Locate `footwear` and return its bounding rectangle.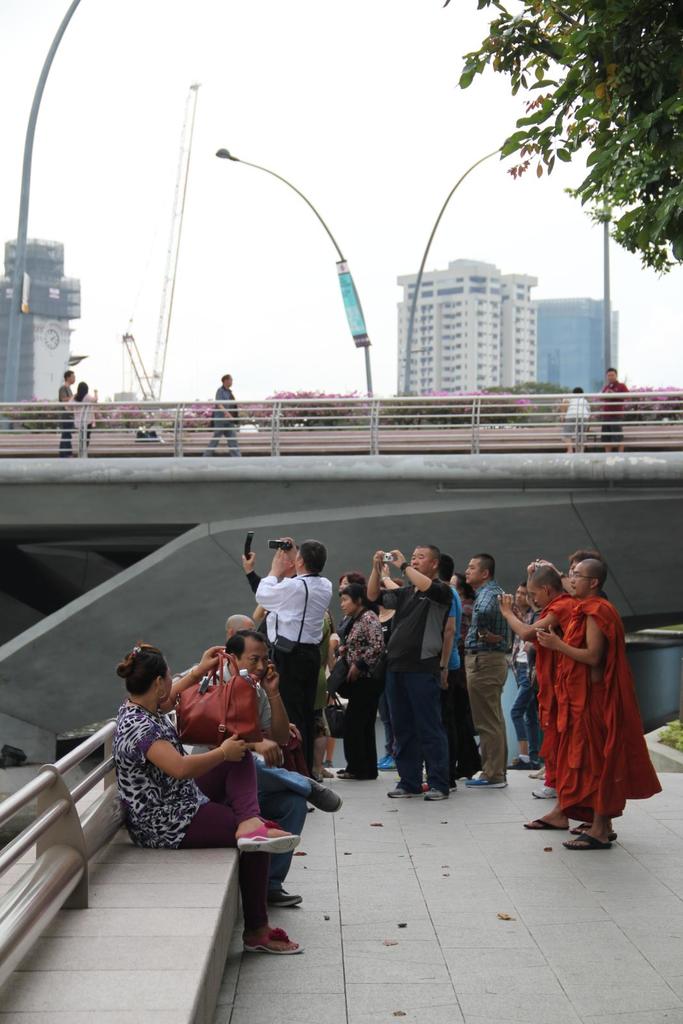
rect(451, 779, 458, 791).
